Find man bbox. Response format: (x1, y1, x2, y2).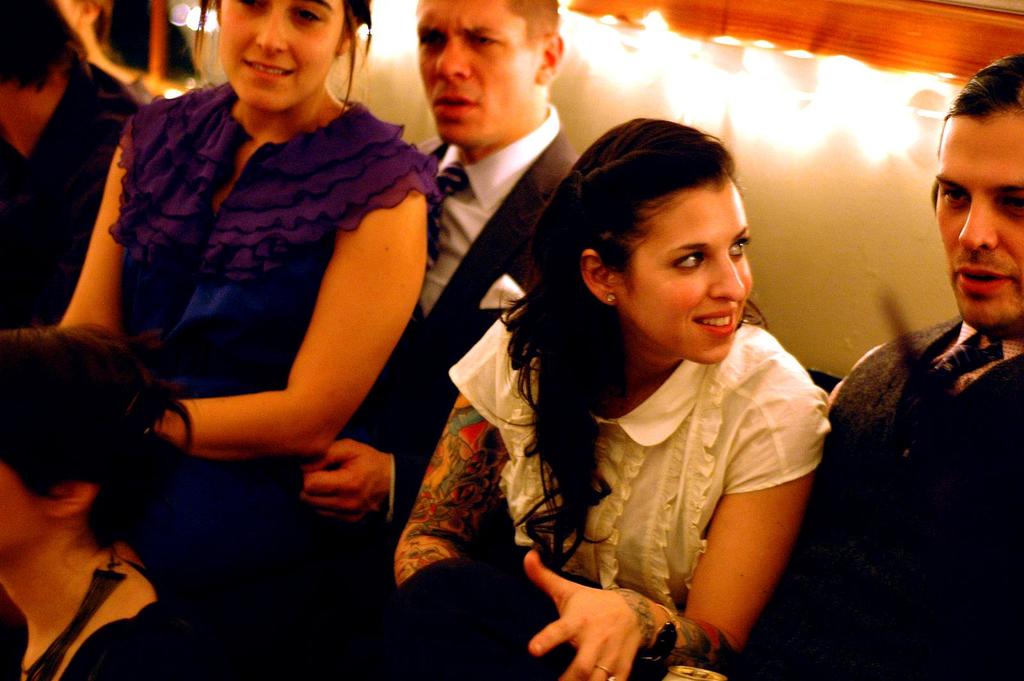
(829, 38, 1023, 675).
